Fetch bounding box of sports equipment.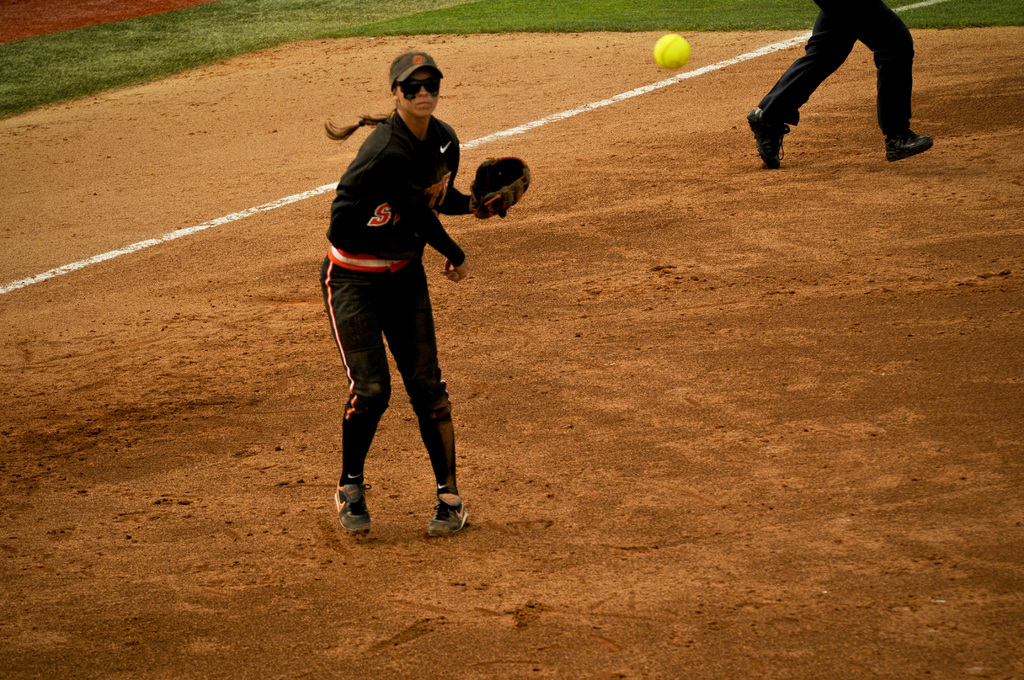
Bbox: left=472, top=157, right=530, bottom=220.
